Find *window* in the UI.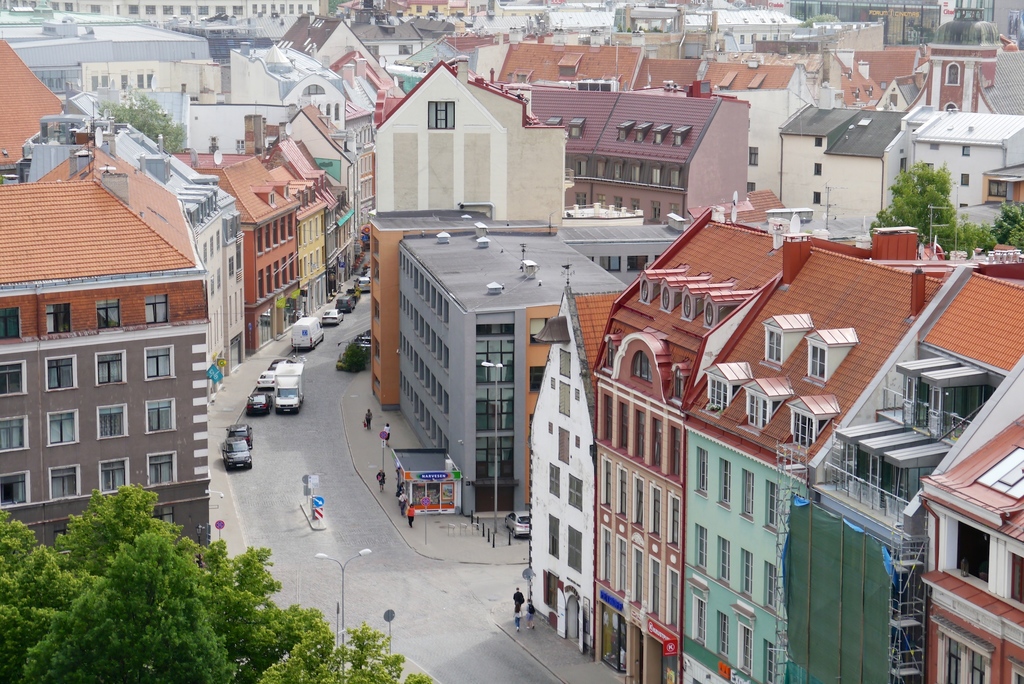
UI element at {"x1": 0, "y1": 361, "x2": 25, "y2": 395}.
